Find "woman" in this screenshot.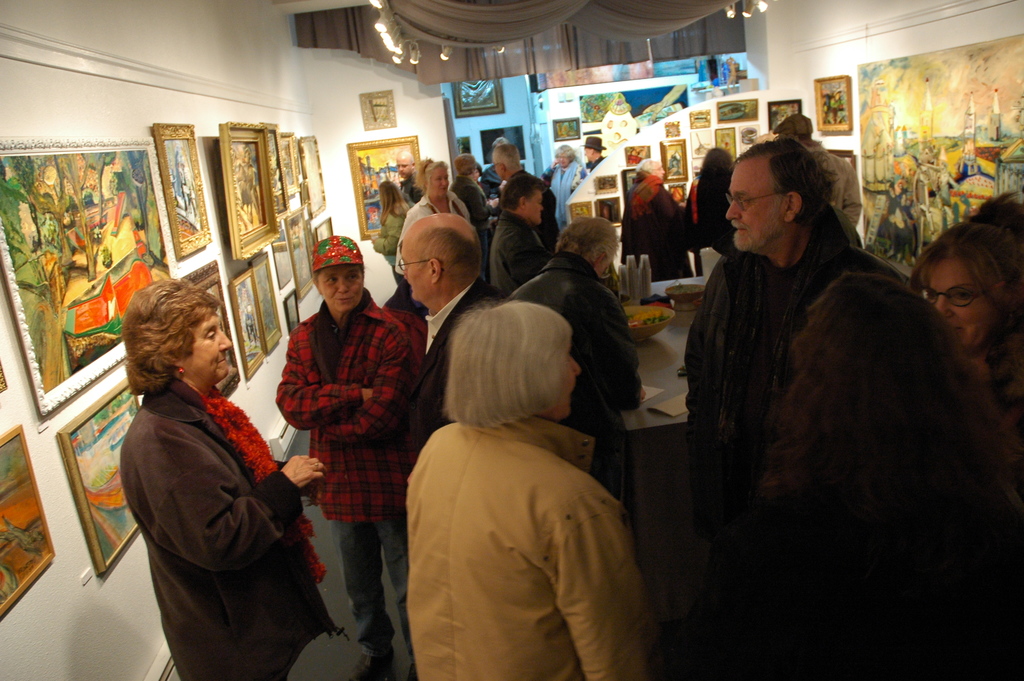
The bounding box for "woman" is region(683, 147, 739, 254).
